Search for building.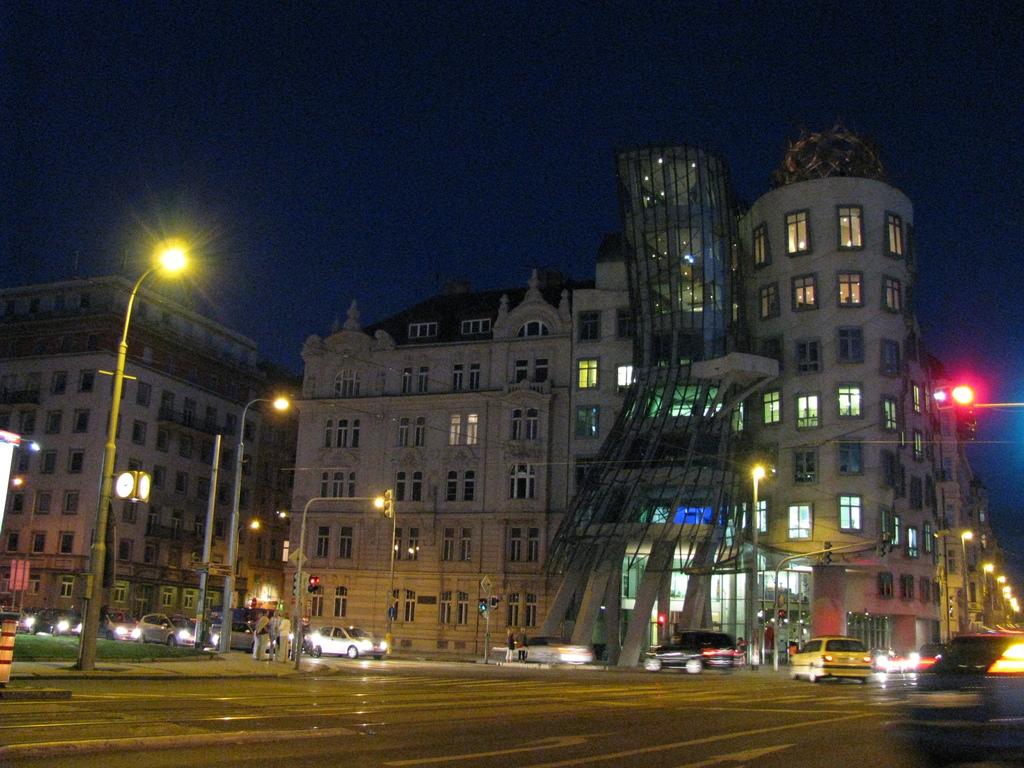
Found at 0/269/293/623.
